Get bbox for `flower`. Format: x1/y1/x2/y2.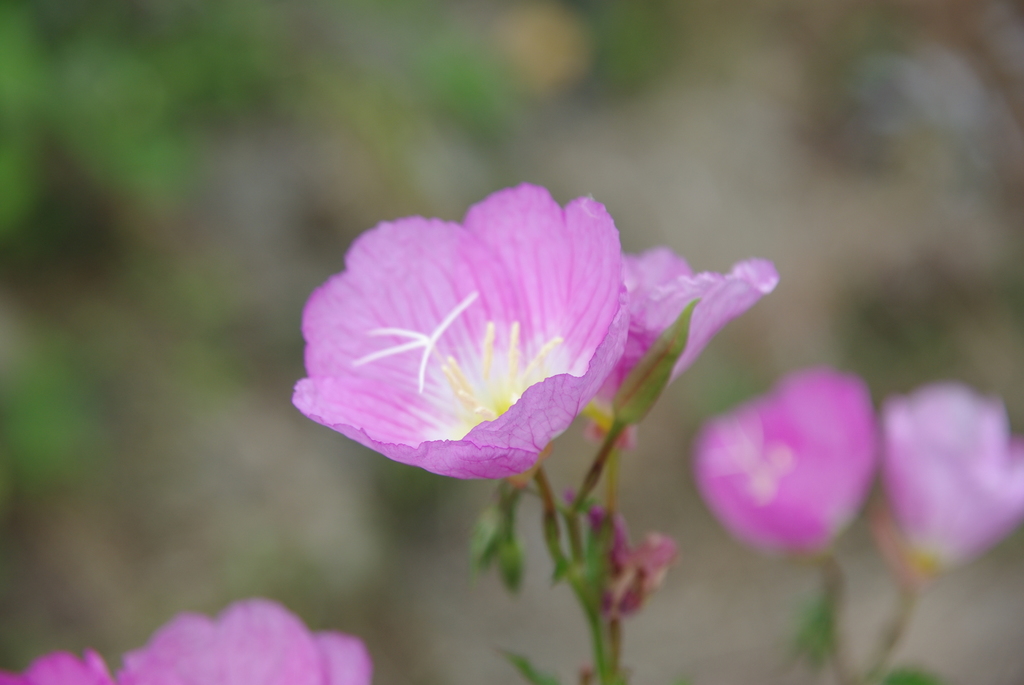
289/178/635/489.
